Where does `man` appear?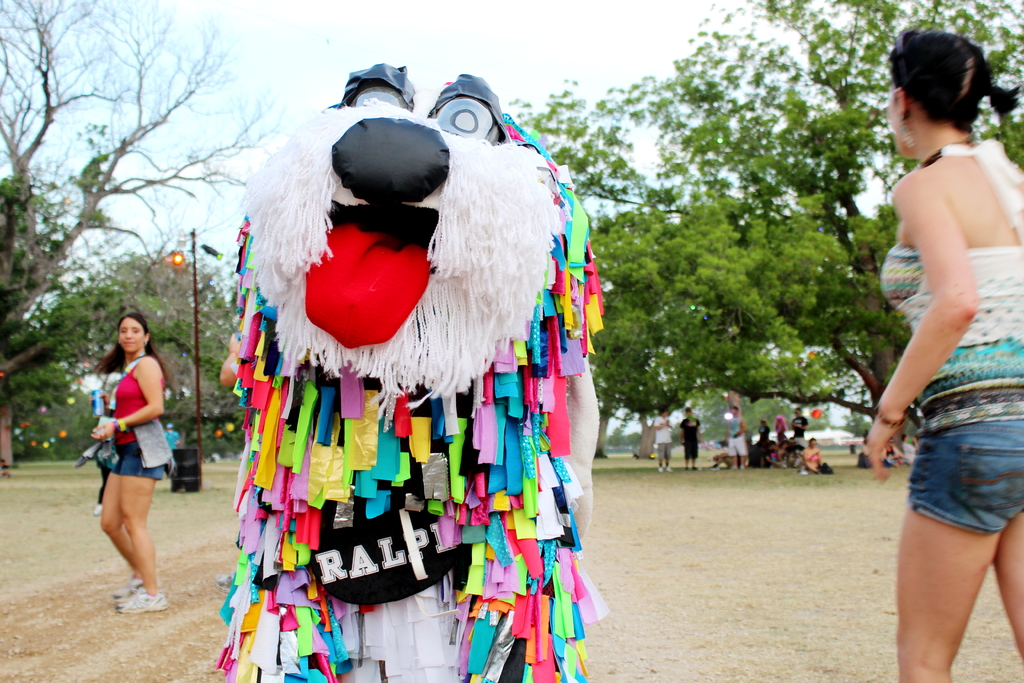
Appears at crop(678, 400, 703, 473).
